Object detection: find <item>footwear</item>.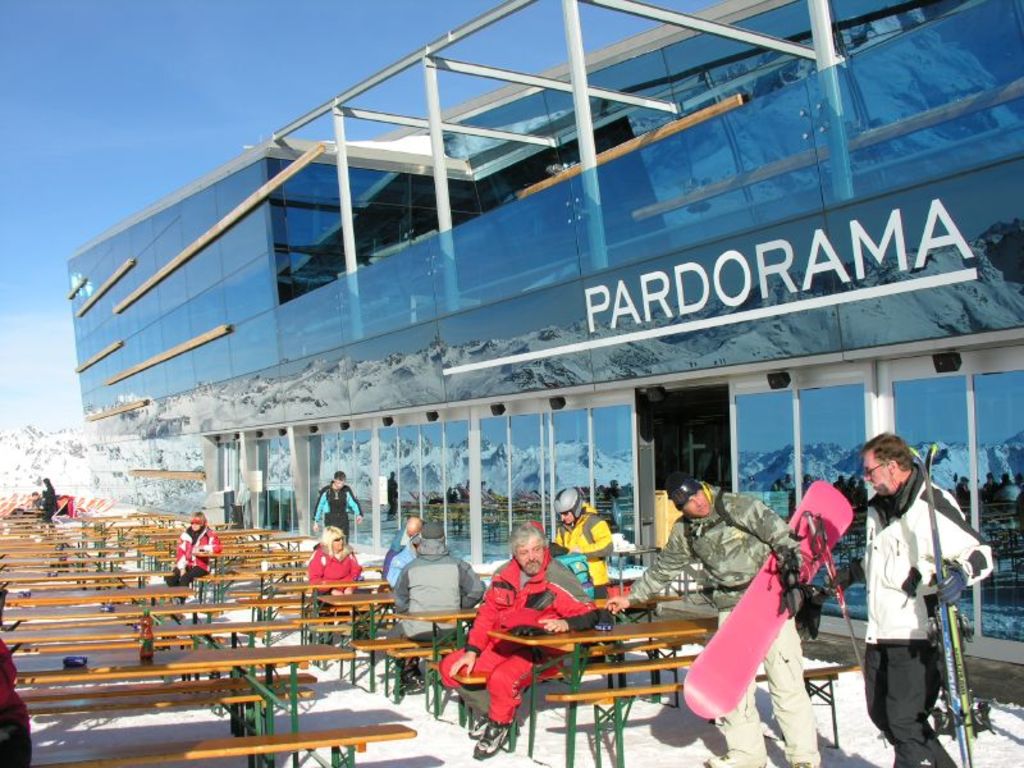
705,751,763,767.
